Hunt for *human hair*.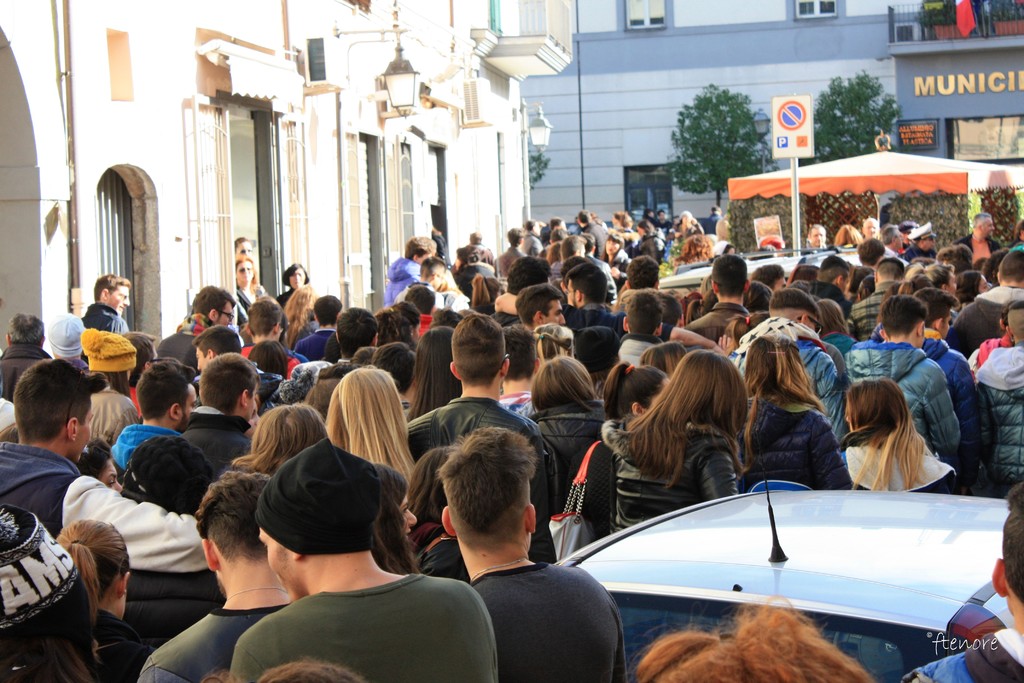
Hunted down at l=906, t=262, r=950, b=287.
